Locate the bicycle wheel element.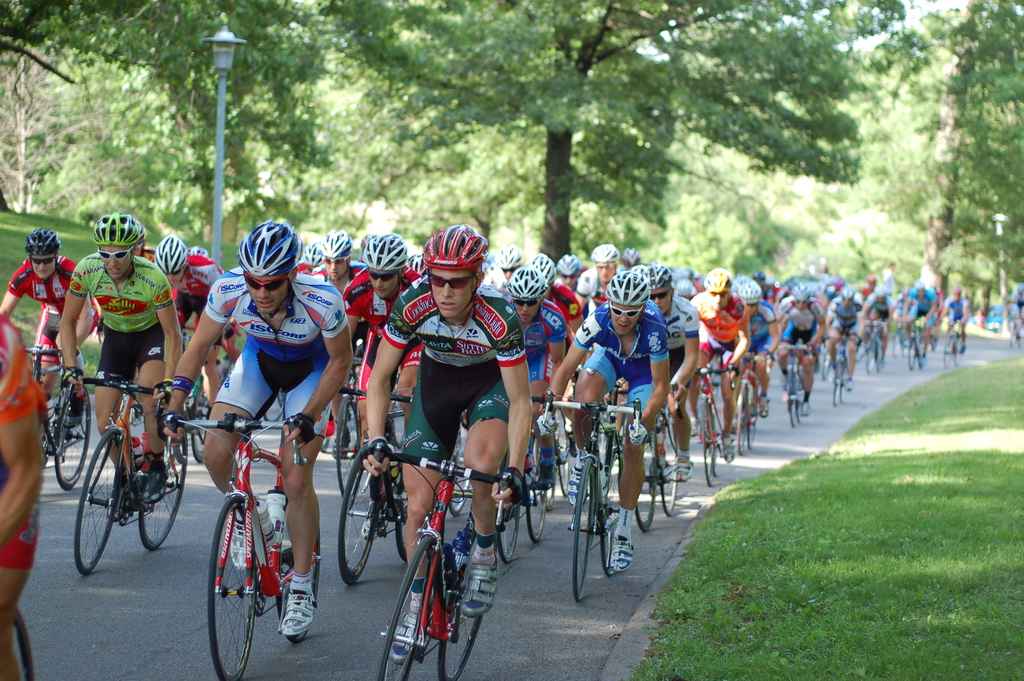
Element bbox: (x1=746, y1=402, x2=756, y2=448).
